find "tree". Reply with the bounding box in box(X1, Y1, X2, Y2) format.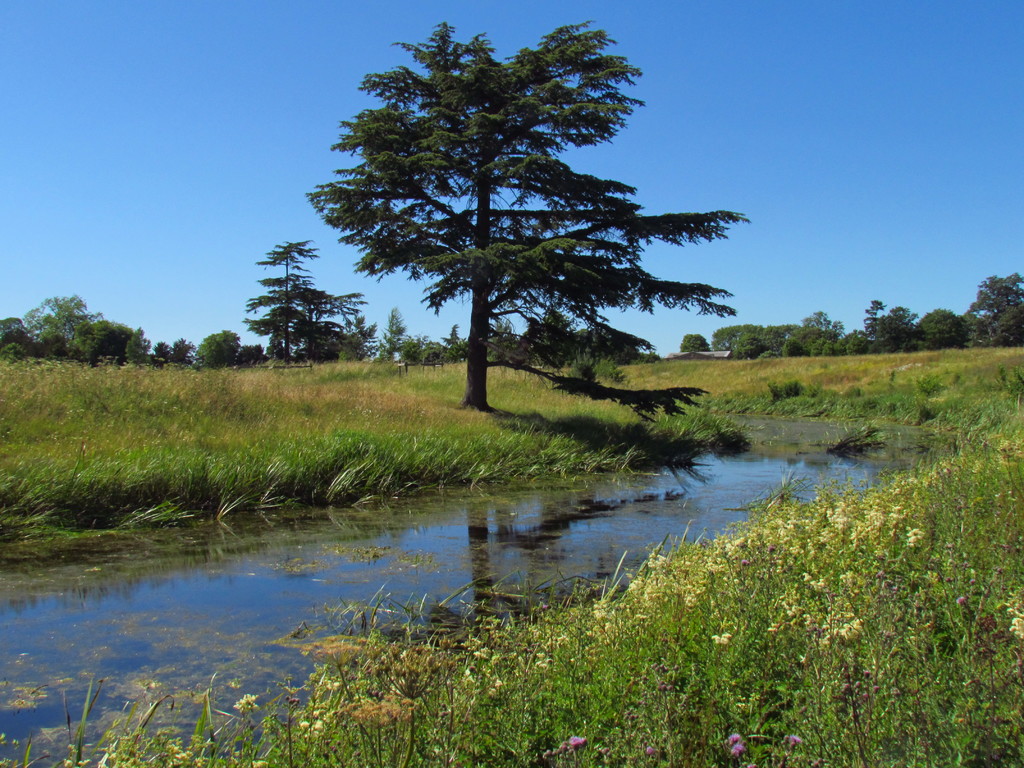
box(72, 317, 132, 362).
